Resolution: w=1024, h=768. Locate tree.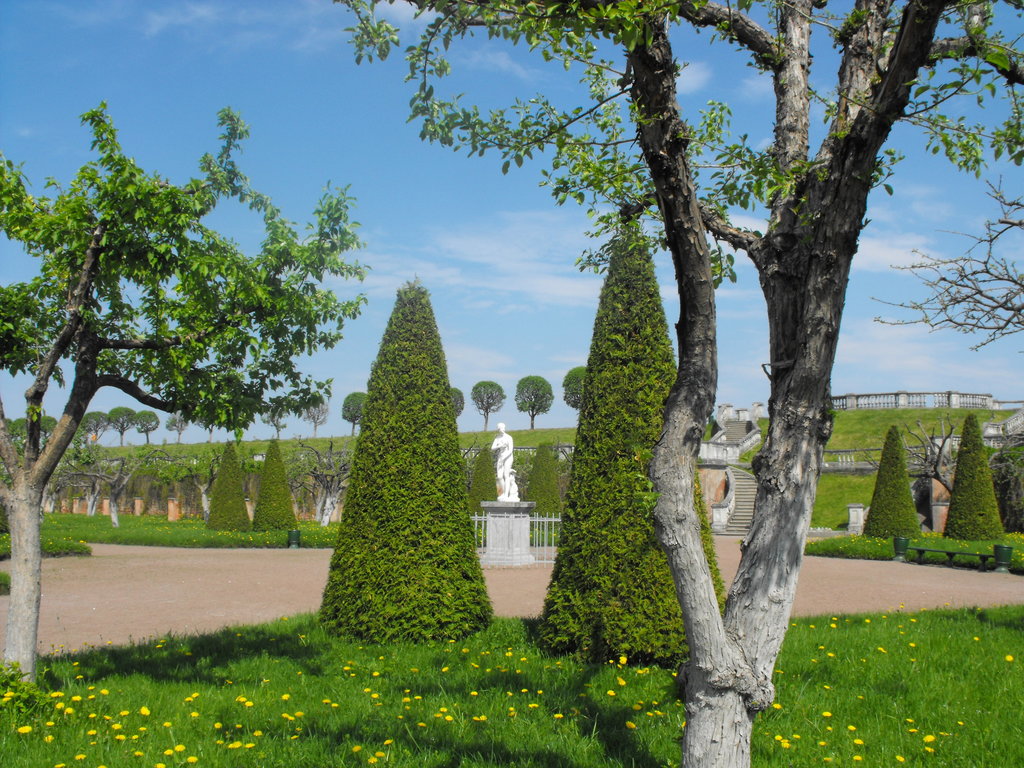
crop(168, 410, 191, 440).
